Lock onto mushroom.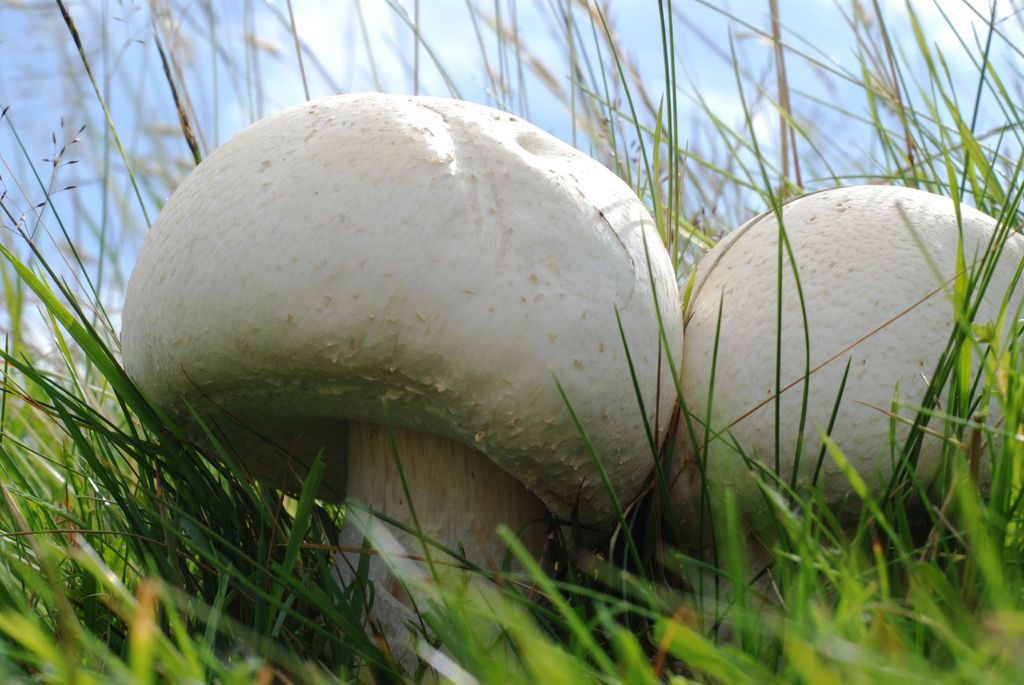
Locked: box(674, 187, 1023, 620).
